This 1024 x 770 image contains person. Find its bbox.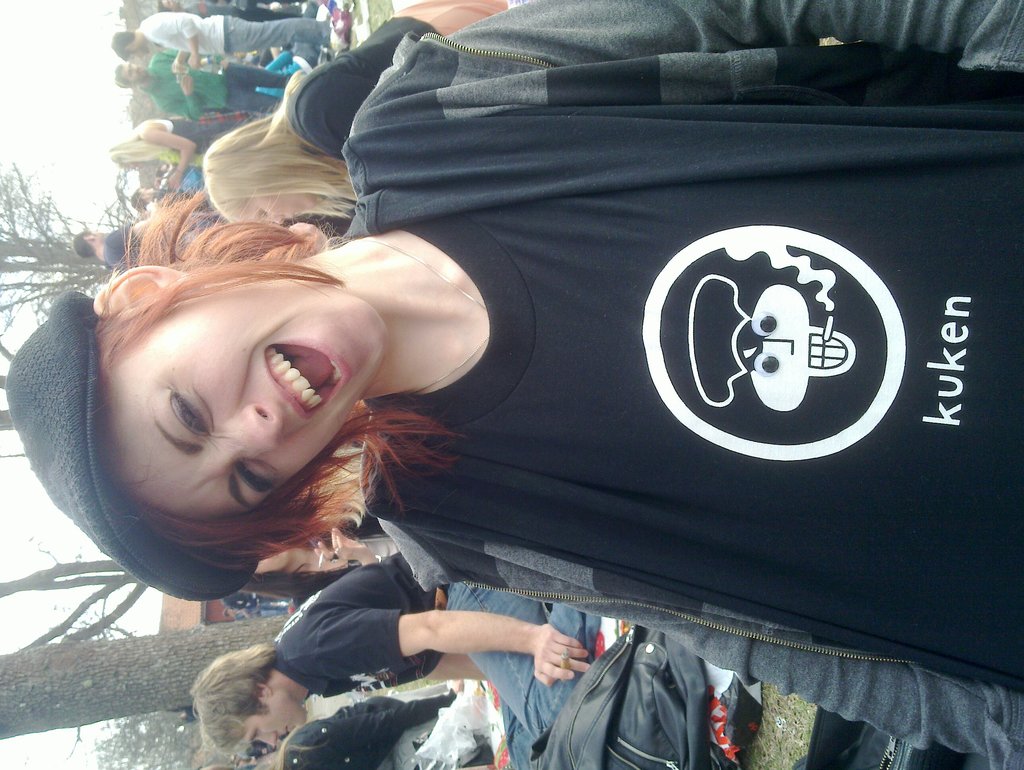
detection(189, 543, 610, 760).
